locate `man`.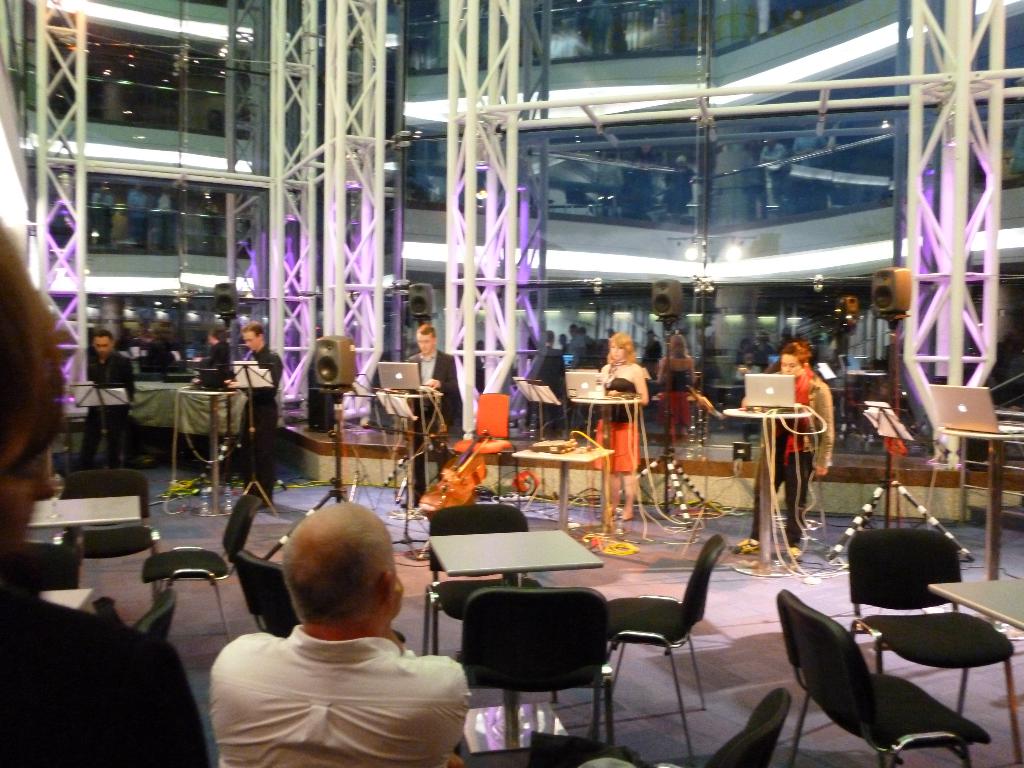
Bounding box: 75,329,134,470.
